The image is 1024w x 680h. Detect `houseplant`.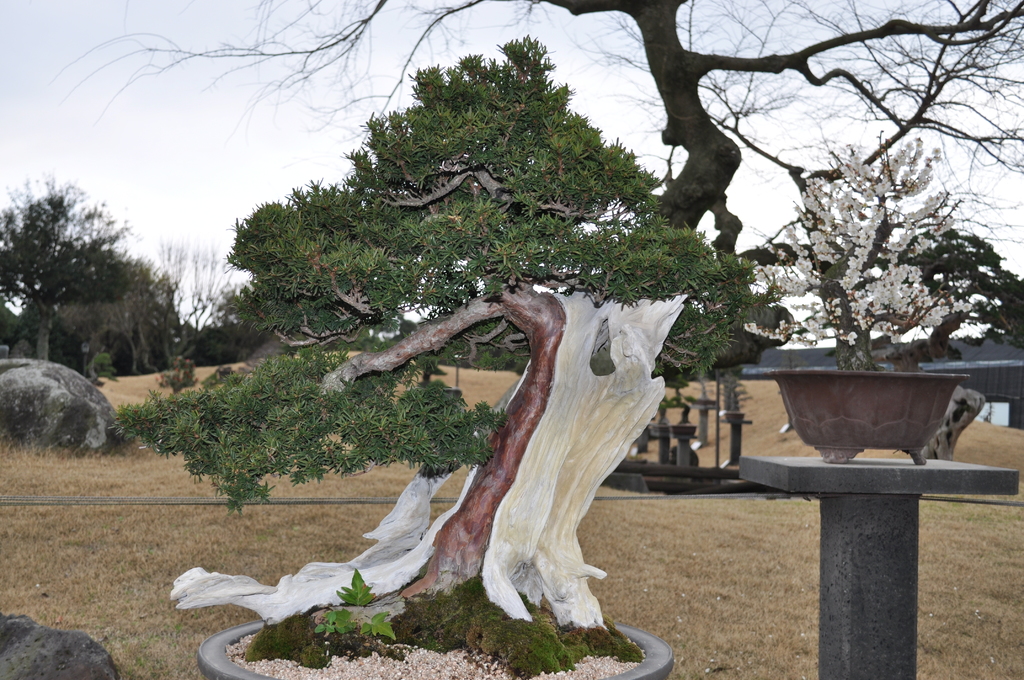
Detection: crop(752, 124, 1004, 465).
